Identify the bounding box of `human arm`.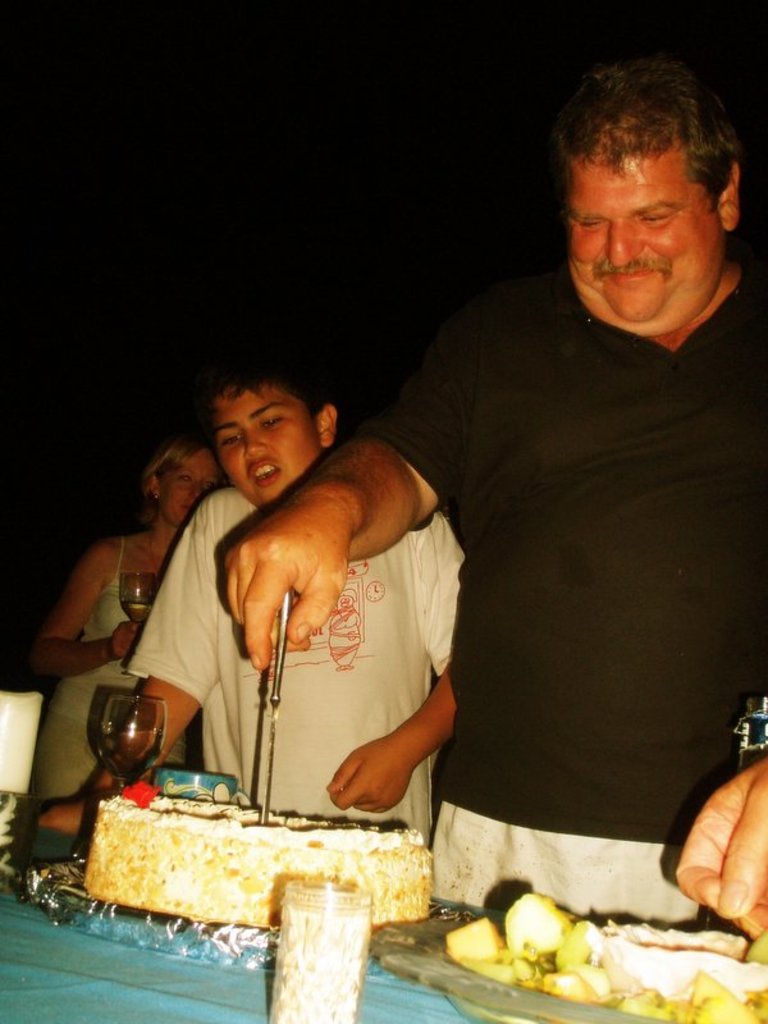
(left=212, top=289, right=484, bottom=672).
